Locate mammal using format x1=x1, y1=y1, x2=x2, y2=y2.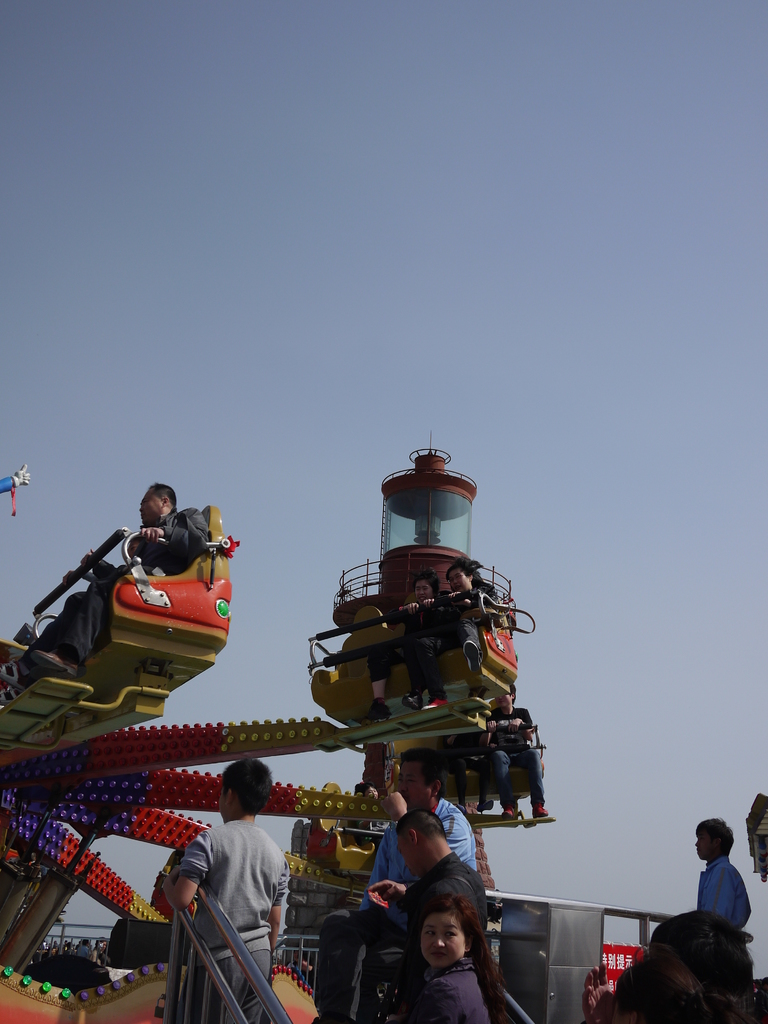
x1=392, y1=892, x2=512, y2=1023.
